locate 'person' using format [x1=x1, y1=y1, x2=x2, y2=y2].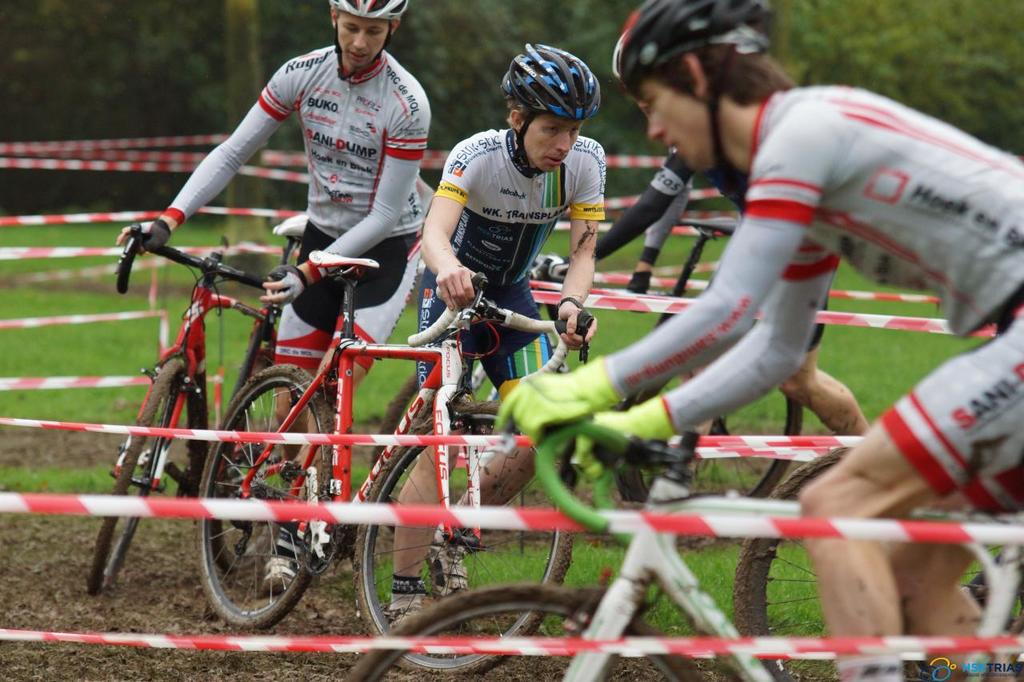
[x1=497, y1=0, x2=1023, y2=681].
